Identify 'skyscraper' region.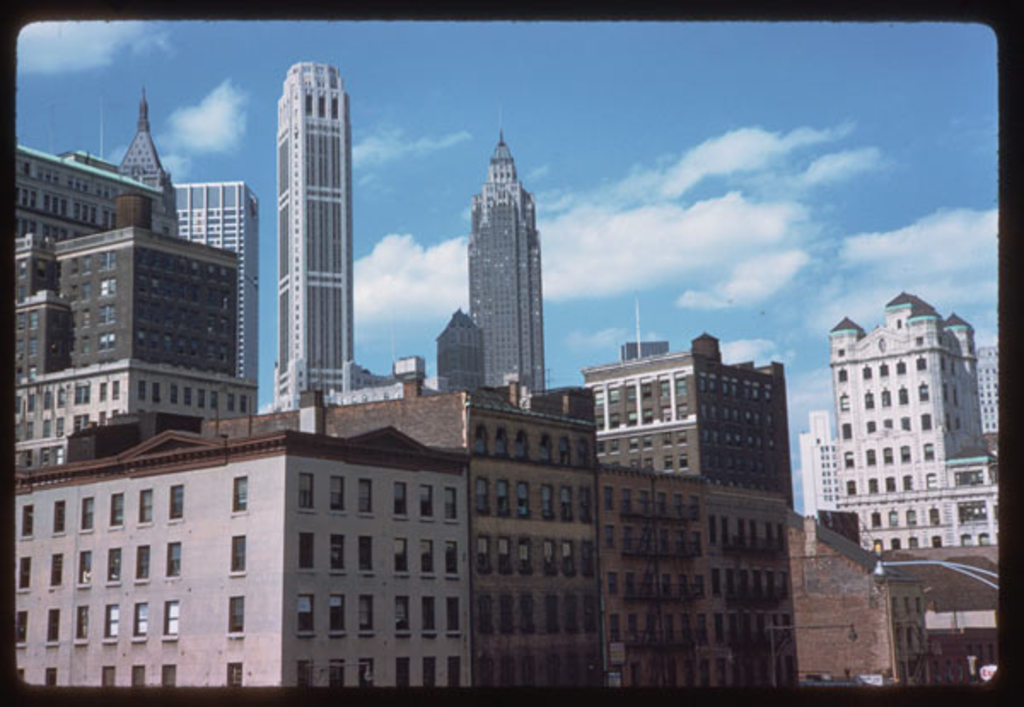
Region: 275,65,367,427.
